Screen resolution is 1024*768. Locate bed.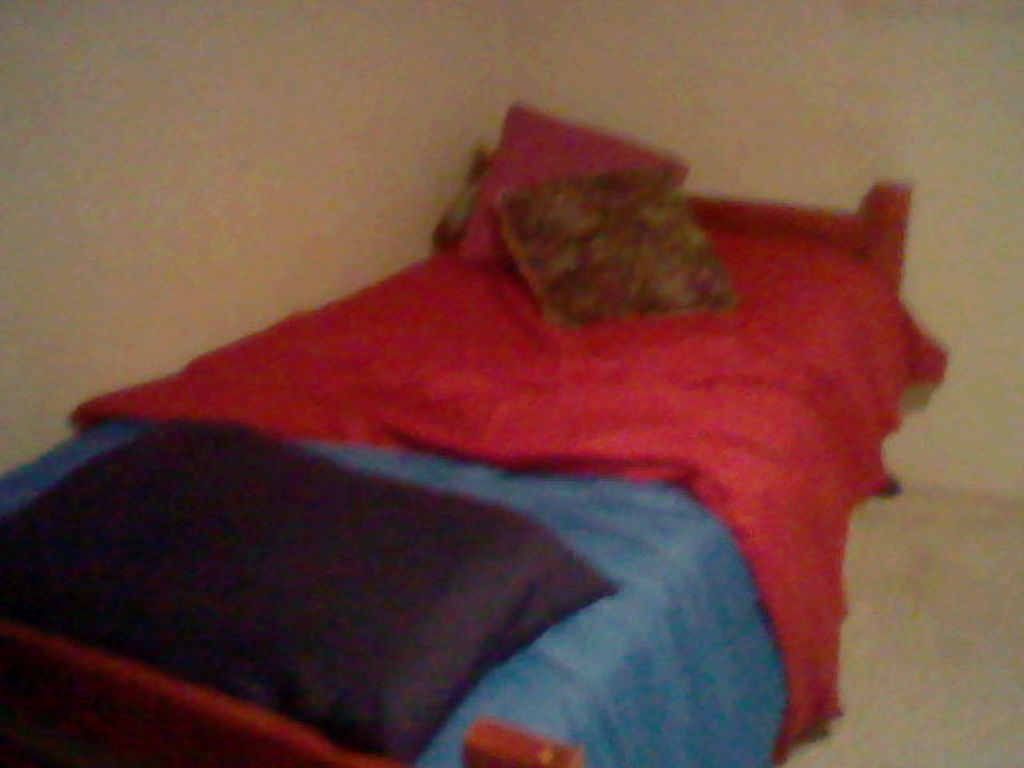
bbox=(0, 96, 954, 766).
